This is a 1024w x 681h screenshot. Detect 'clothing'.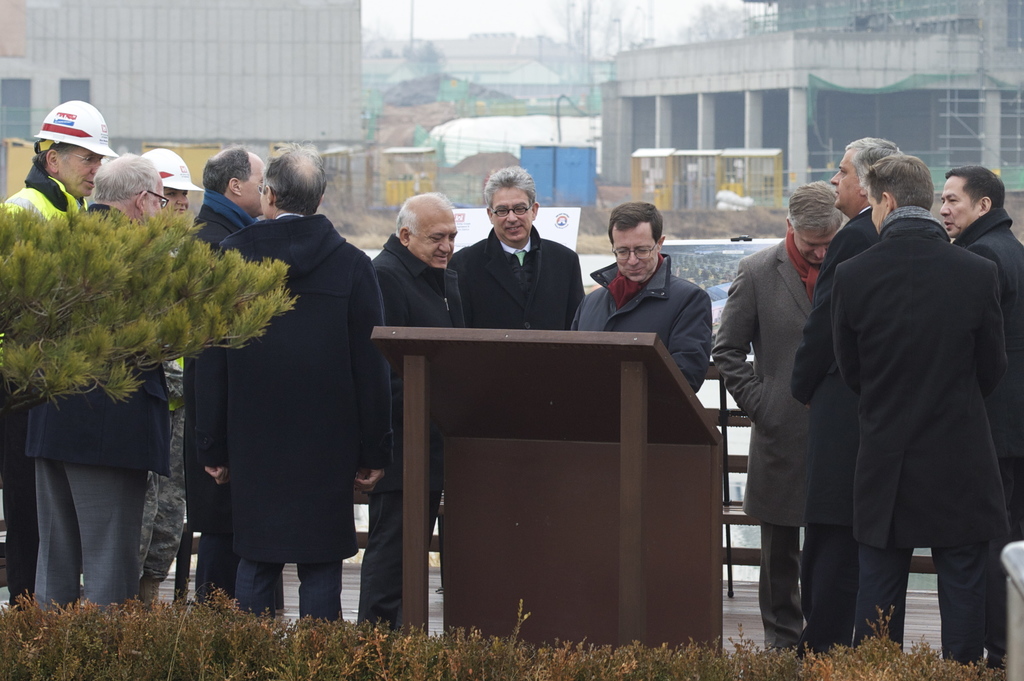
<bbox>714, 236, 819, 645</bbox>.
